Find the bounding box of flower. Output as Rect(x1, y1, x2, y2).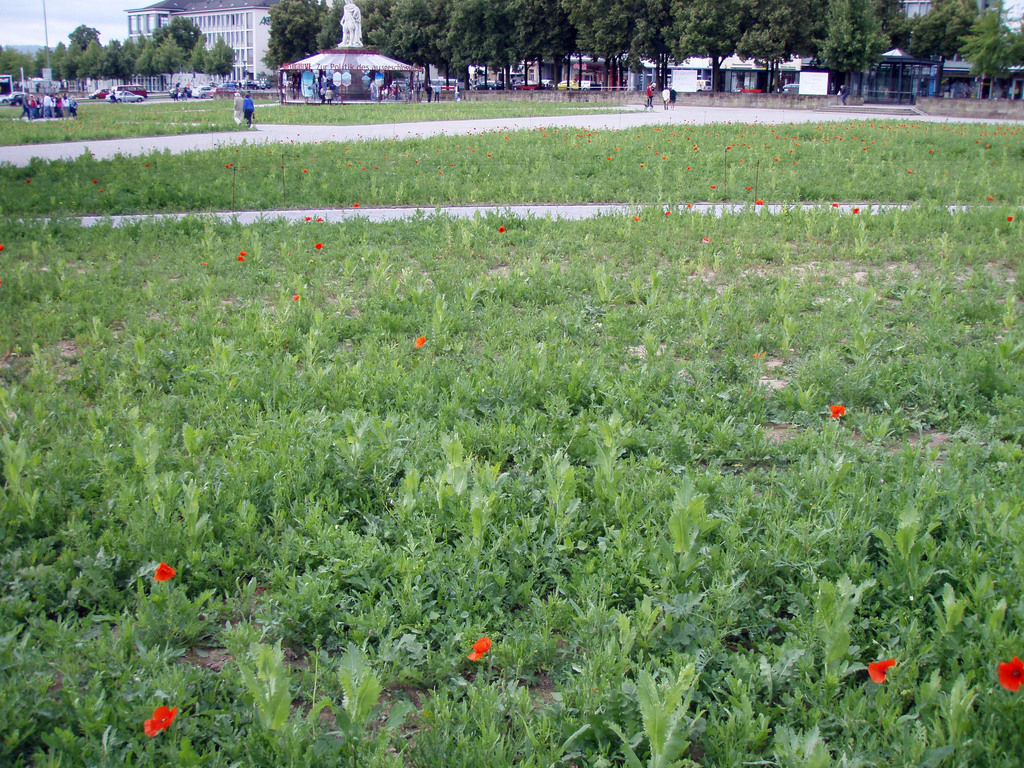
Rect(155, 559, 181, 579).
